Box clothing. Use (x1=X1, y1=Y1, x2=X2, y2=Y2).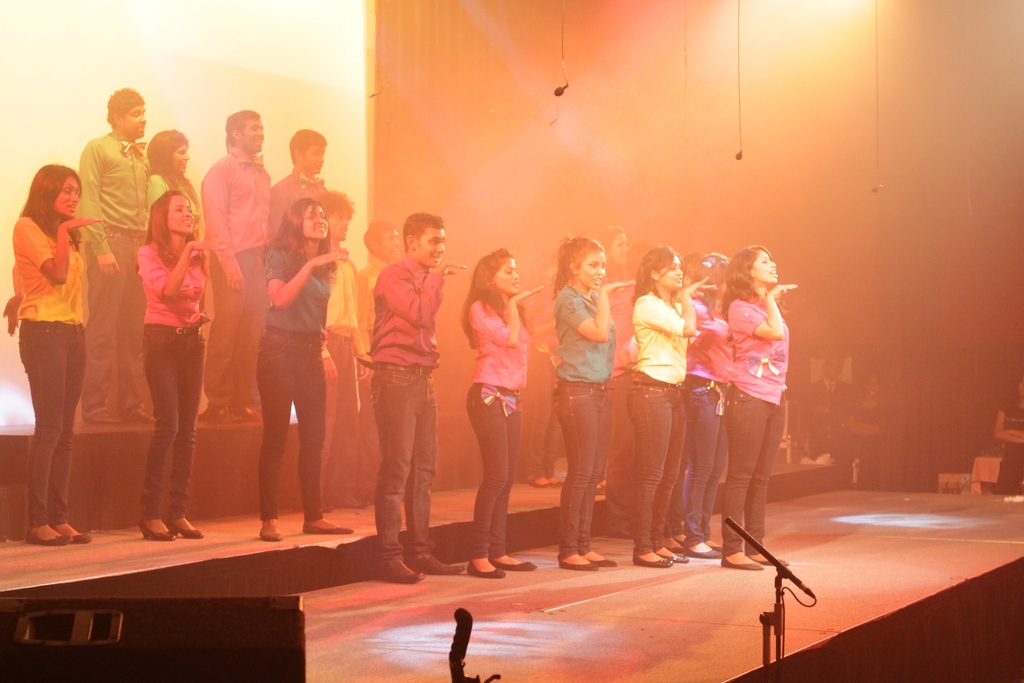
(x1=685, y1=293, x2=731, y2=541).
